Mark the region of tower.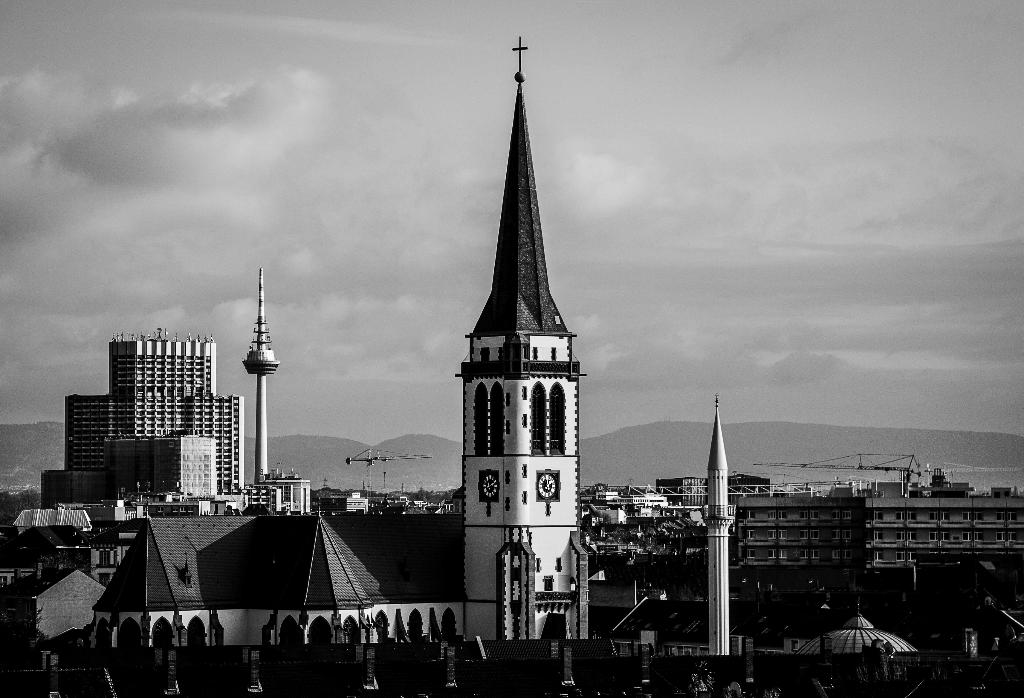
Region: 858,479,1023,581.
